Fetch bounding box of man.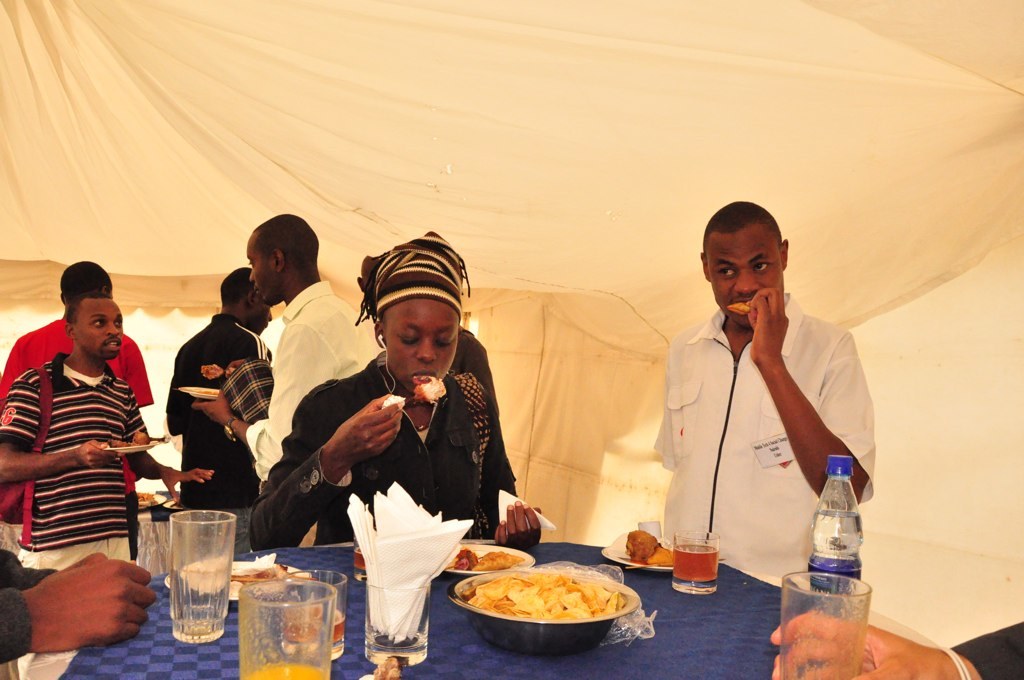
Bbox: {"x1": 0, "y1": 260, "x2": 158, "y2": 563}.
